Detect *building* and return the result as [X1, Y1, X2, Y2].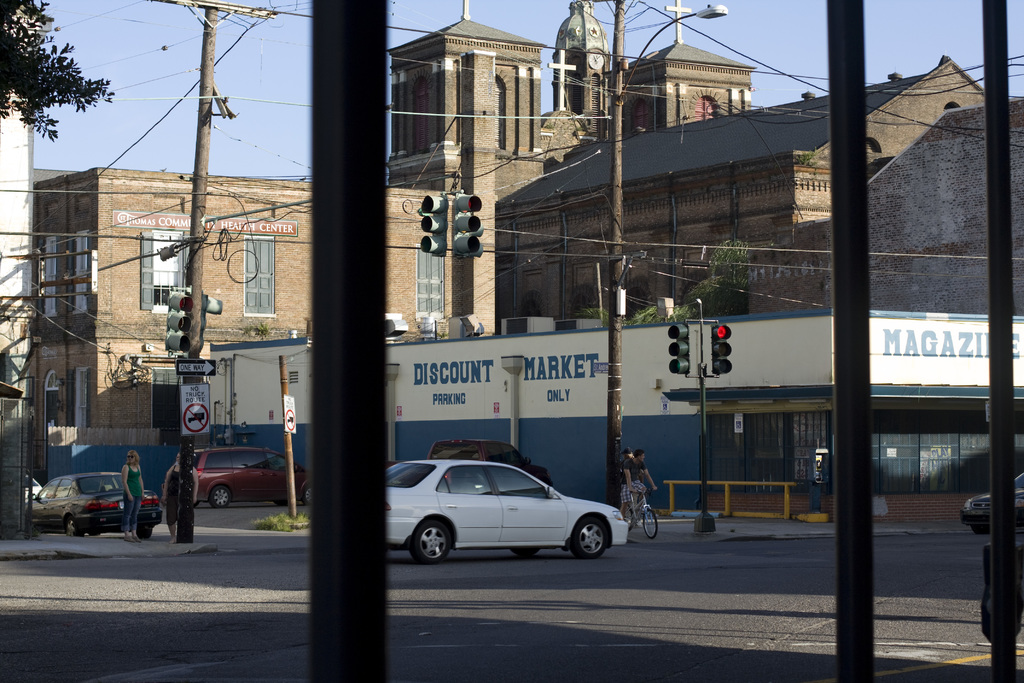
[0, 0, 754, 473].
